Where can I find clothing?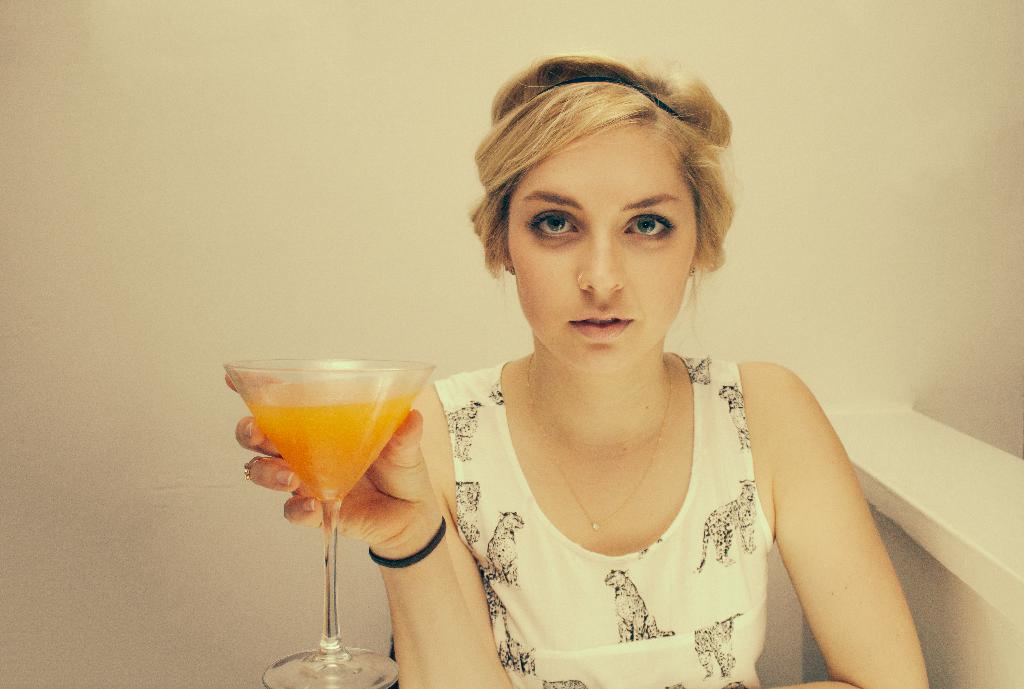
You can find it at box=[428, 352, 778, 688].
